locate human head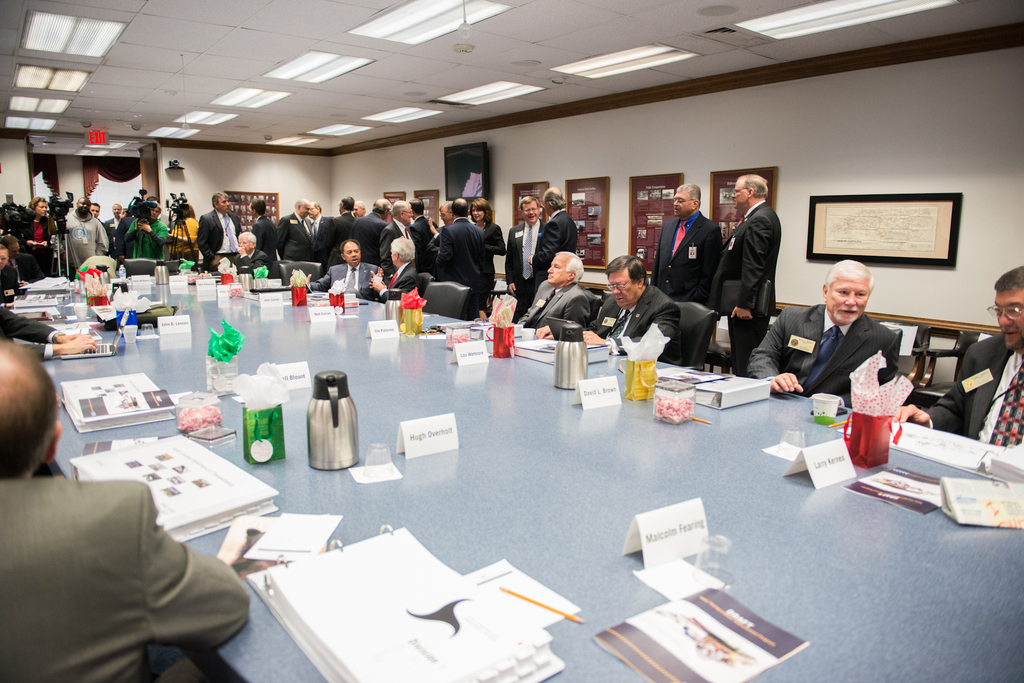
bbox=(388, 200, 413, 226)
